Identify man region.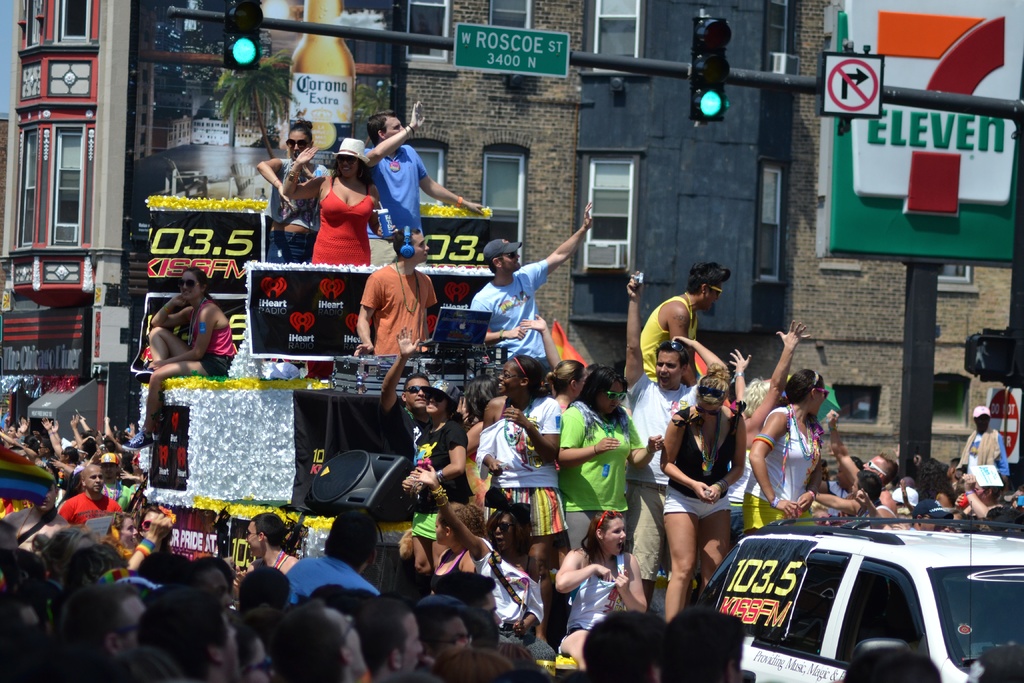
Region: [243,514,309,573].
